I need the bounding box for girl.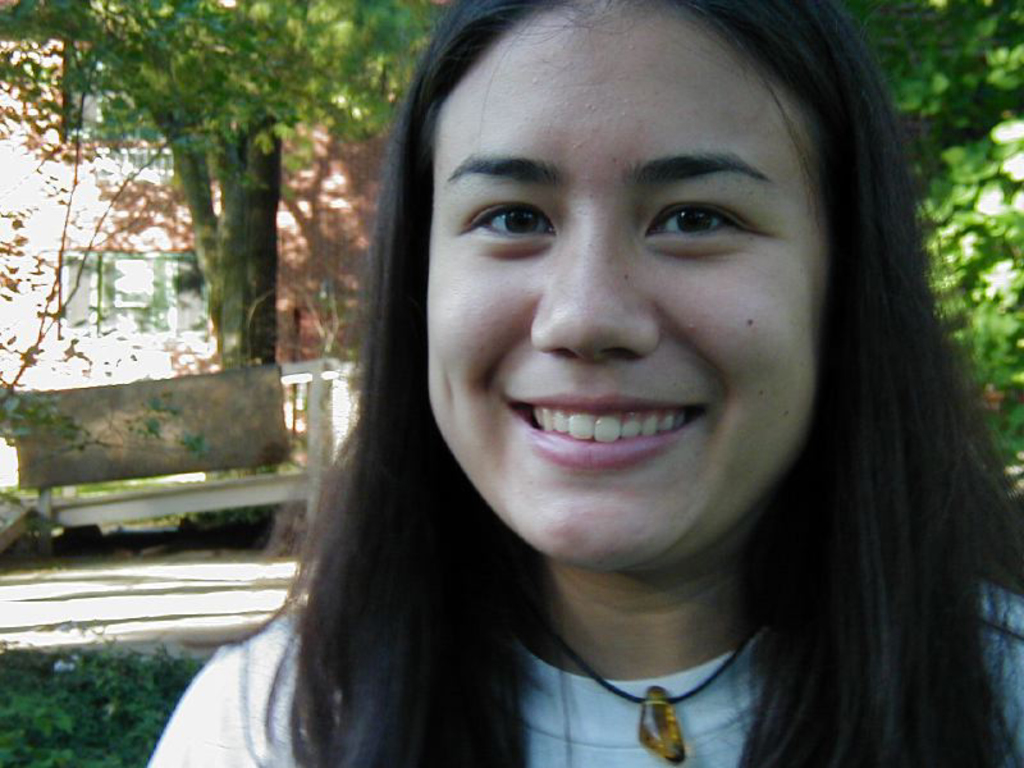
Here it is: left=146, top=0, right=1023, bottom=767.
